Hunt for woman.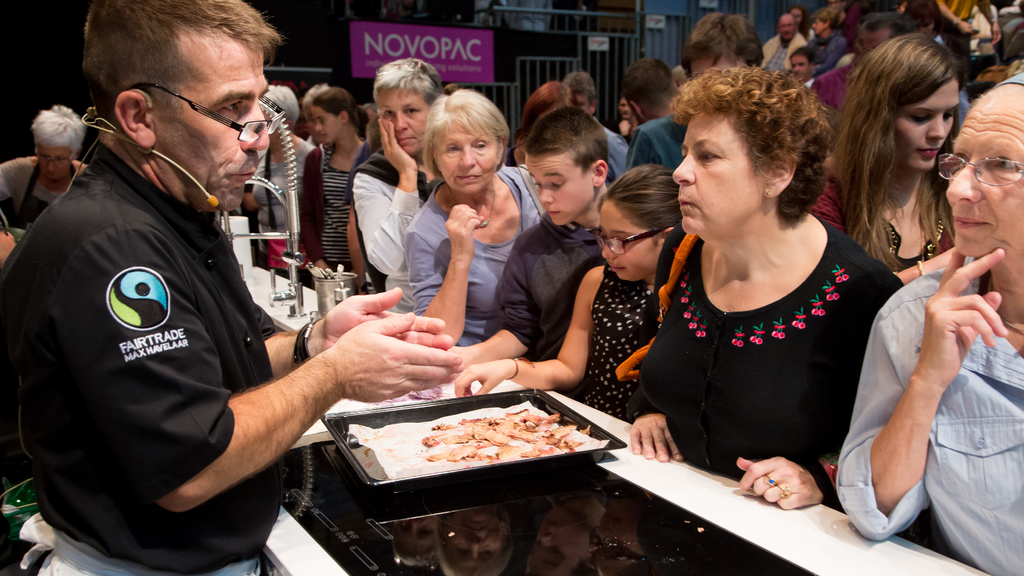
Hunted down at (827, 76, 1023, 575).
